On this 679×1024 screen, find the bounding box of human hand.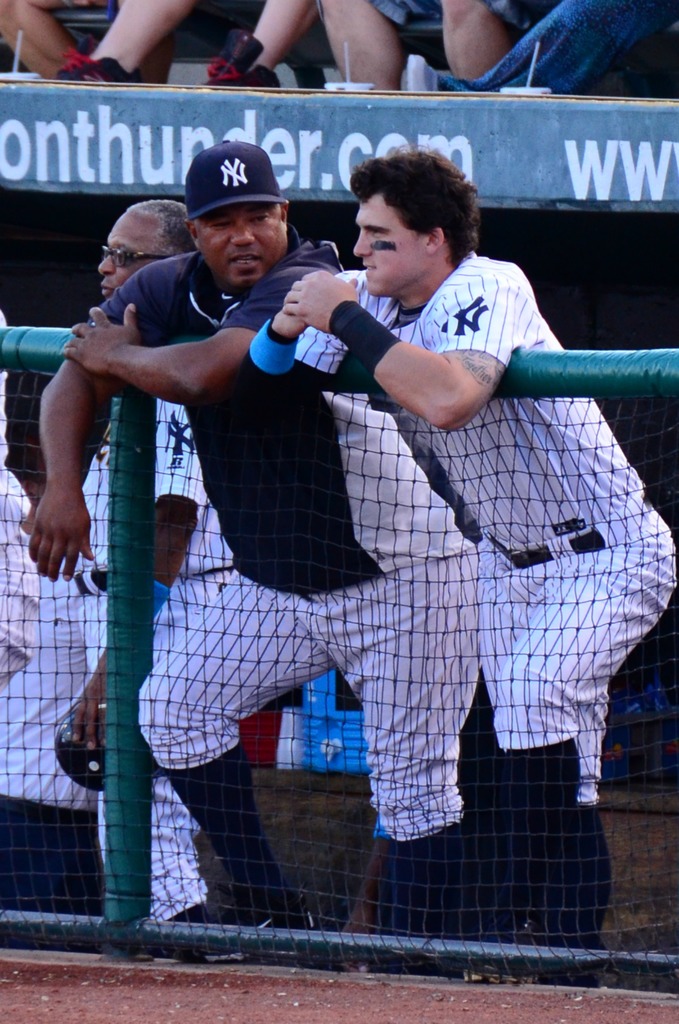
Bounding box: box(335, 906, 377, 975).
